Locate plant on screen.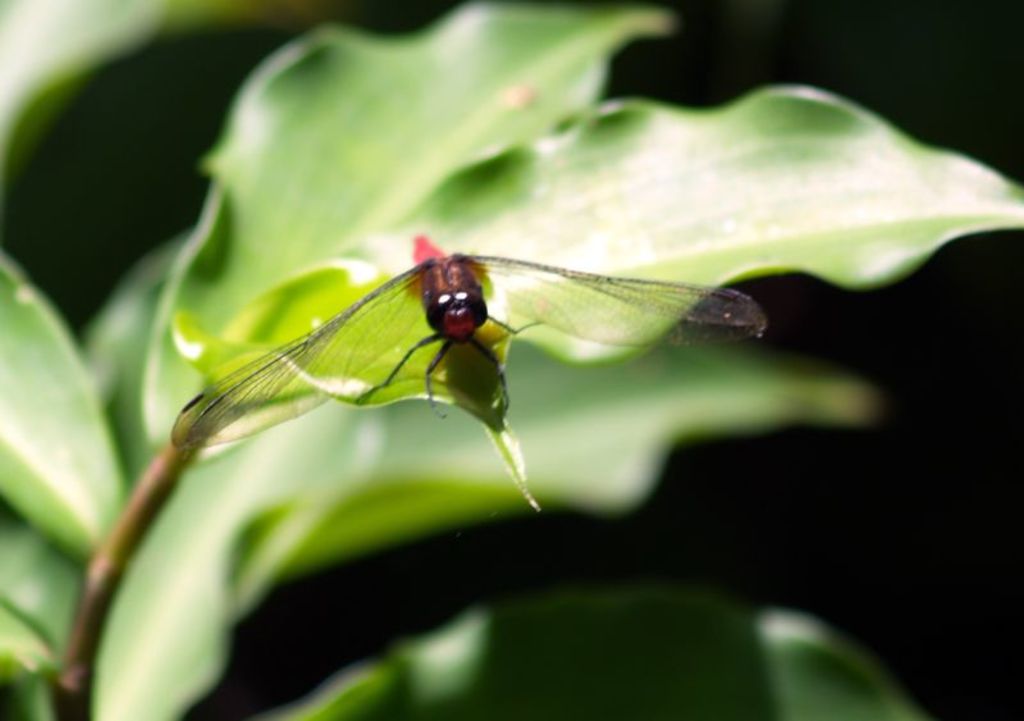
On screen at rect(0, 79, 991, 649).
